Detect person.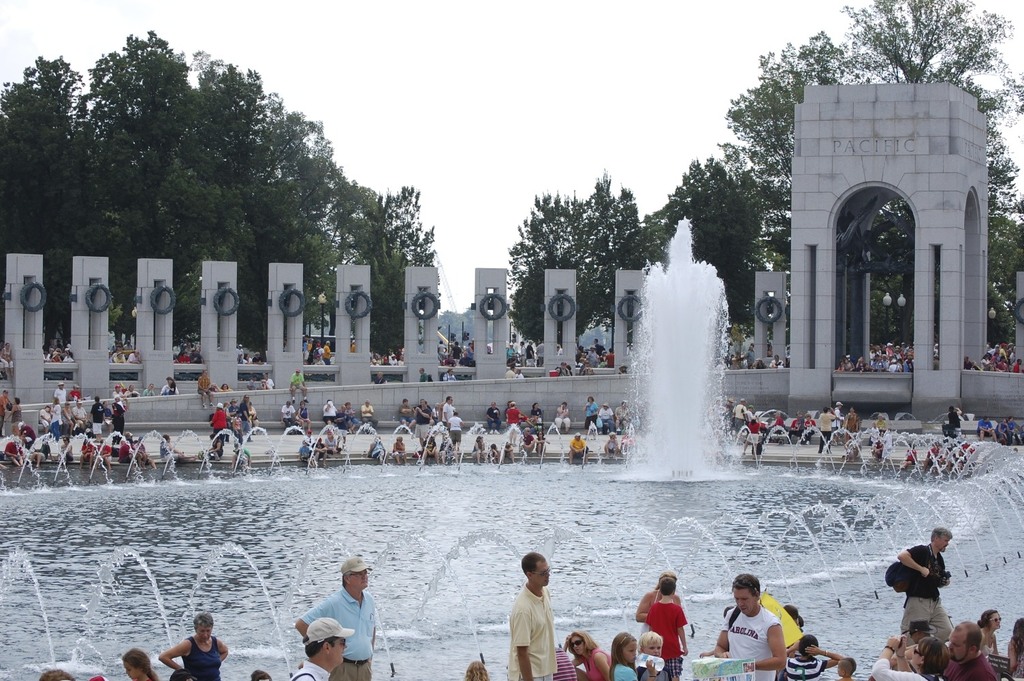
Detected at box(767, 354, 784, 370).
